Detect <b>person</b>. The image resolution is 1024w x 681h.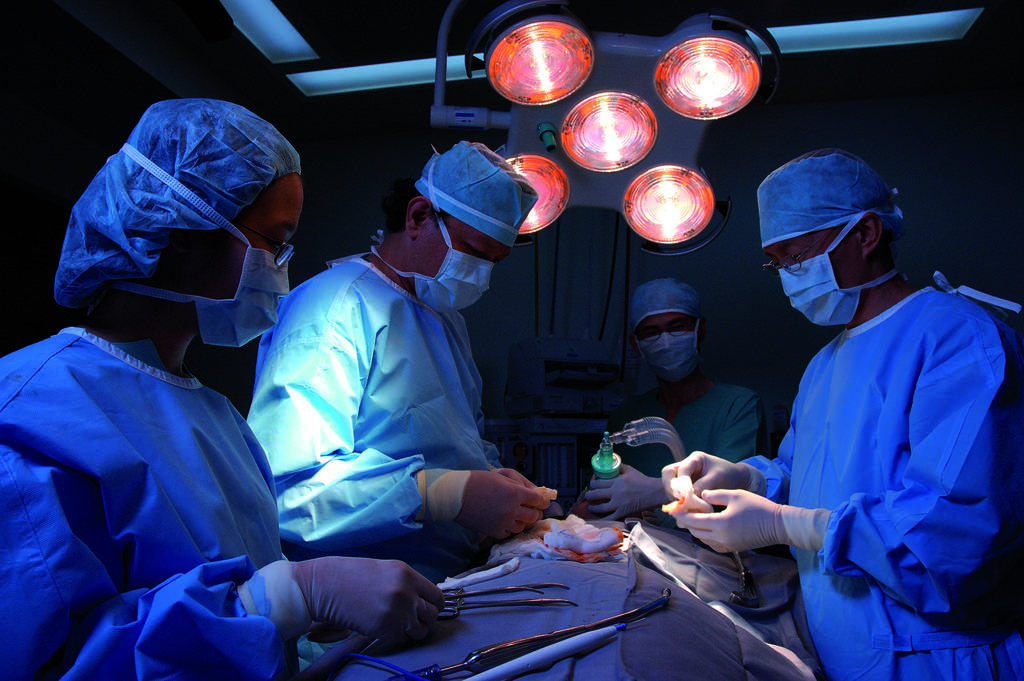
653, 146, 1016, 680.
